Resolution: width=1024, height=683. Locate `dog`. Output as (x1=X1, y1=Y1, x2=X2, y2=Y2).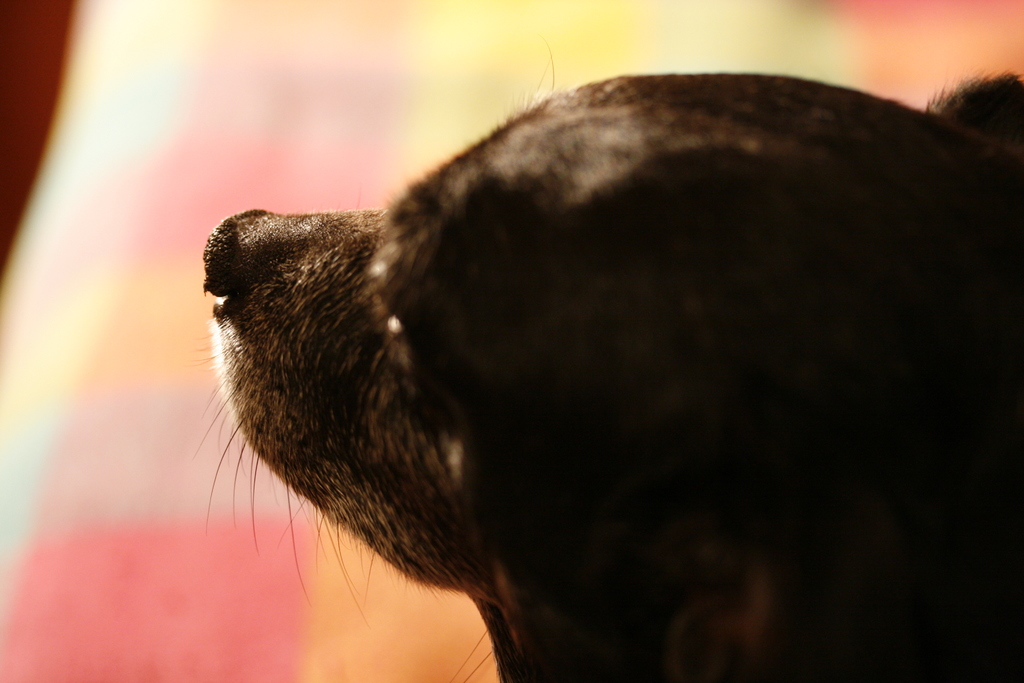
(x1=184, y1=43, x2=1023, y2=682).
